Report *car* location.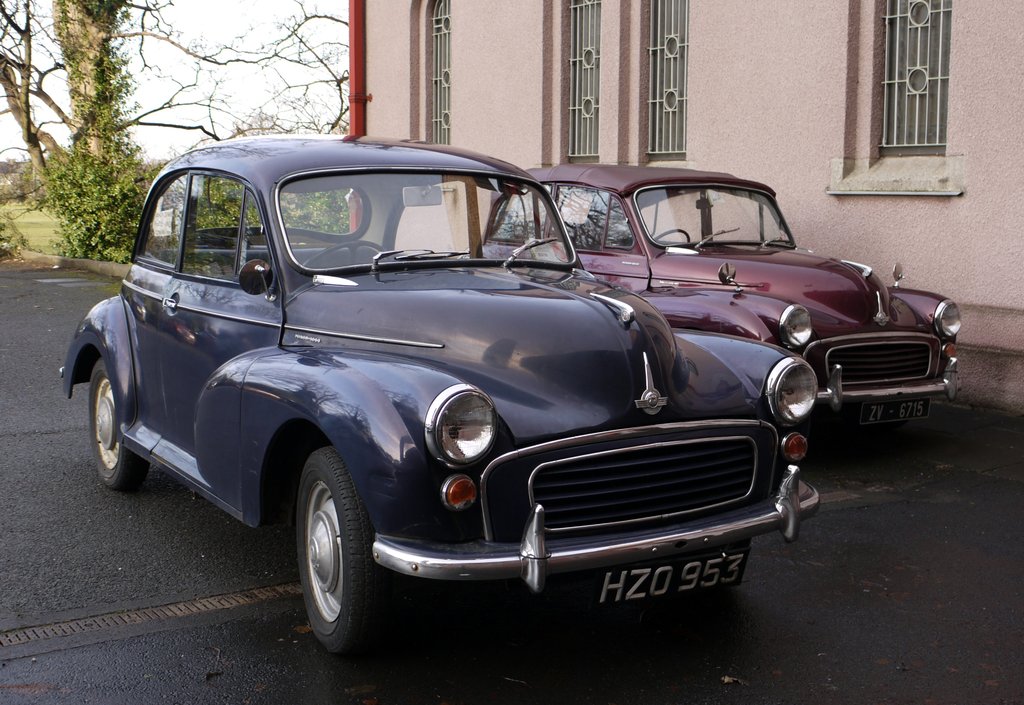
Report: [56,136,822,658].
